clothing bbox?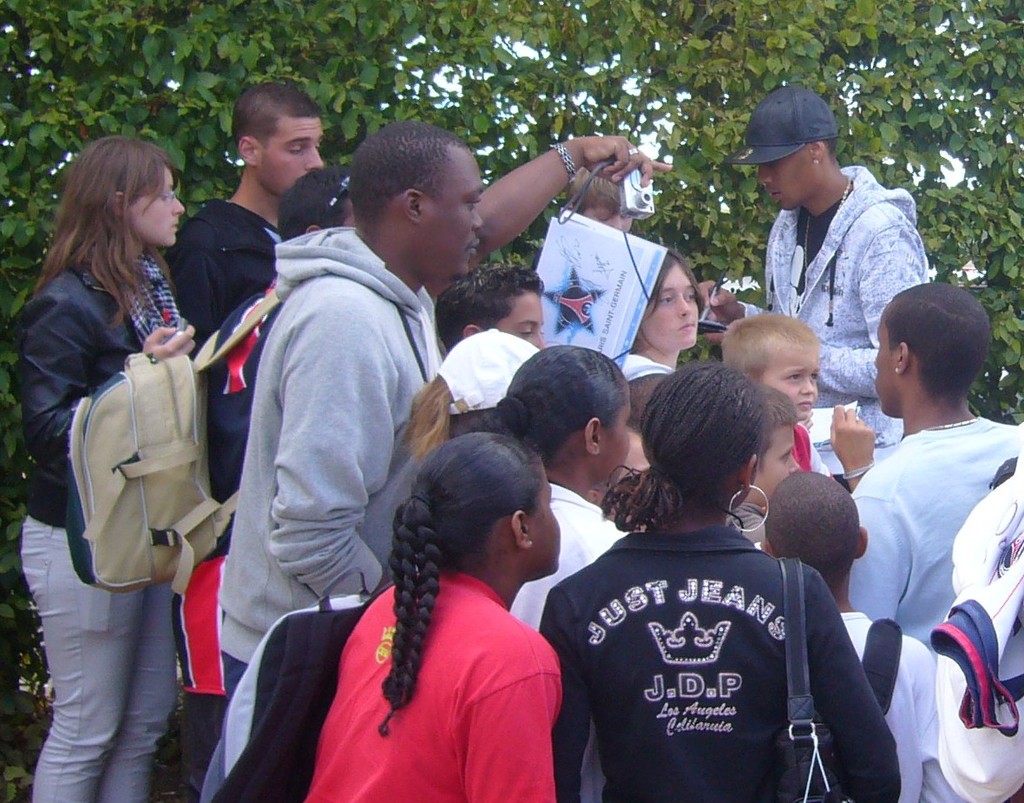
crop(846, 425, 1023, 793)
